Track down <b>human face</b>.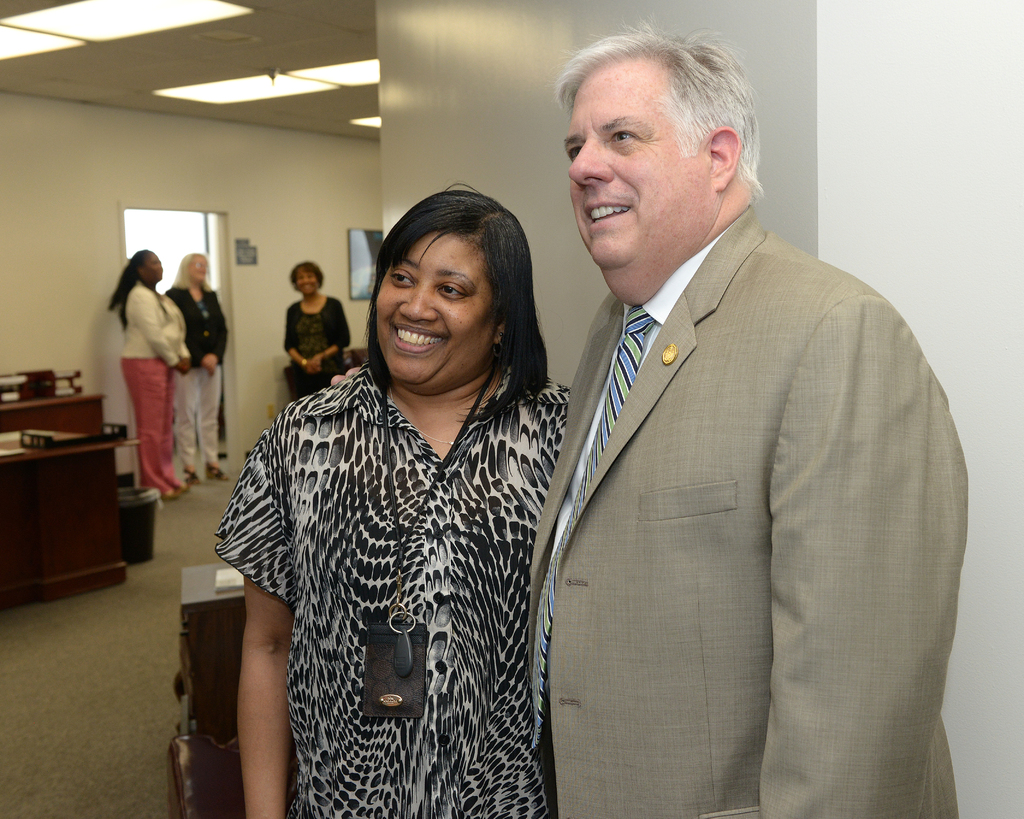
Tracked to x1=145 y1=250 x2=165 y2=282.
